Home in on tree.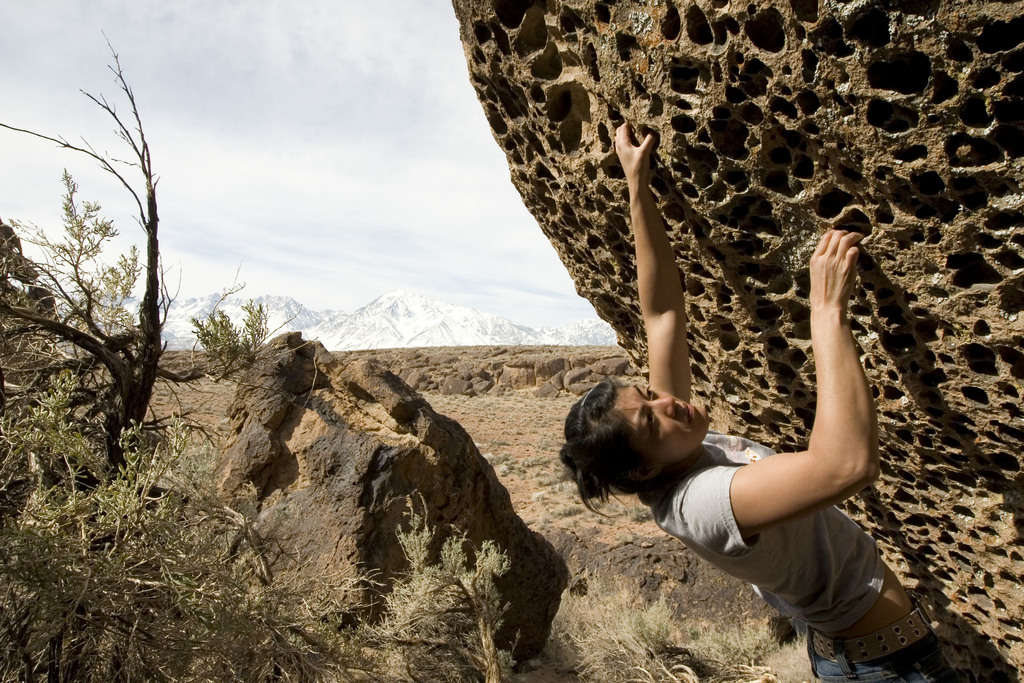
Homed in at <region>0, 33, 223, 484</region>.
